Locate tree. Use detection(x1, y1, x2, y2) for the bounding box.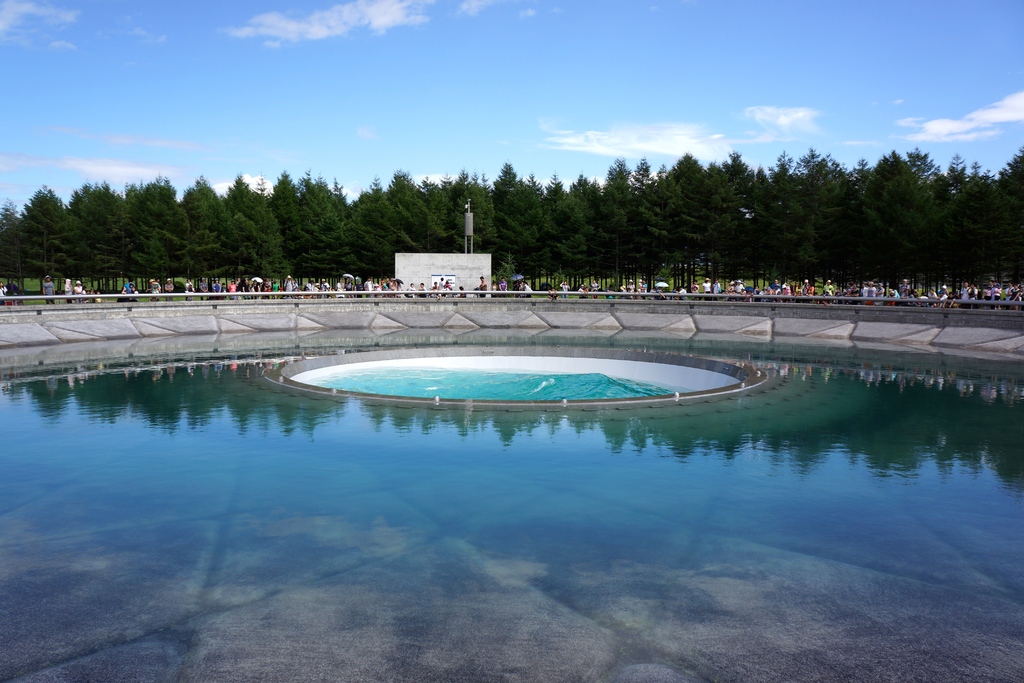
detection(13, 185, 74, 277).
